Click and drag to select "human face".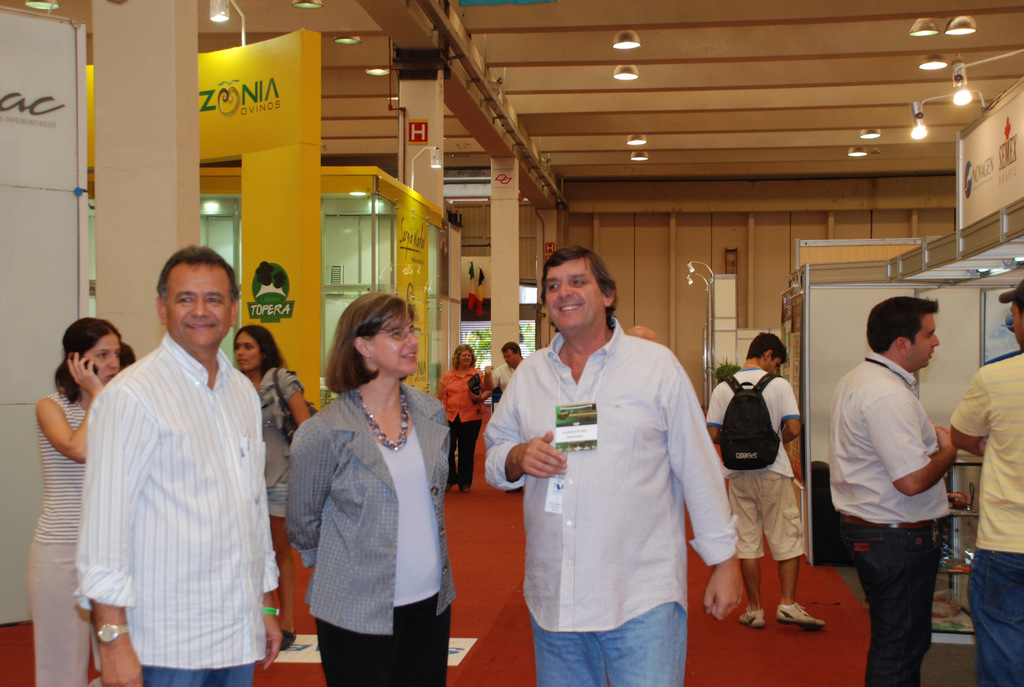
Selection: (548, 255, 600, 335).
